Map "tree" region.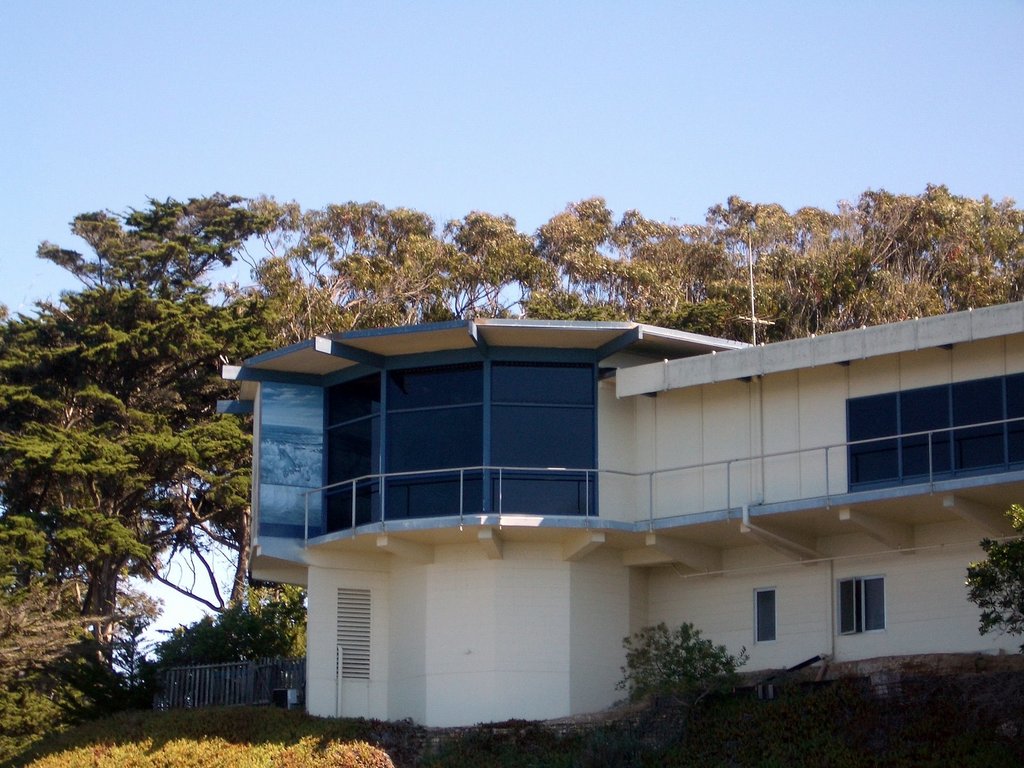
Mapped to {"x1": 297, "y1": 169, "x2": 1023, "y2": 348}.
